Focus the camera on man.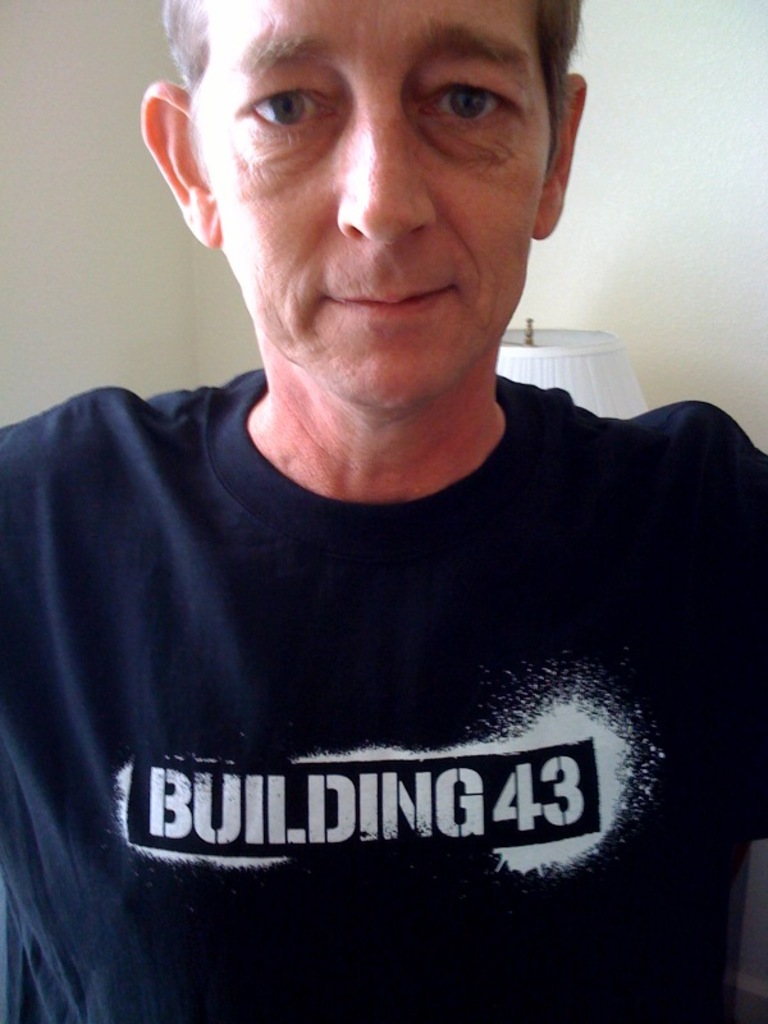
Focus region: box(0, 0, 767, 961).
